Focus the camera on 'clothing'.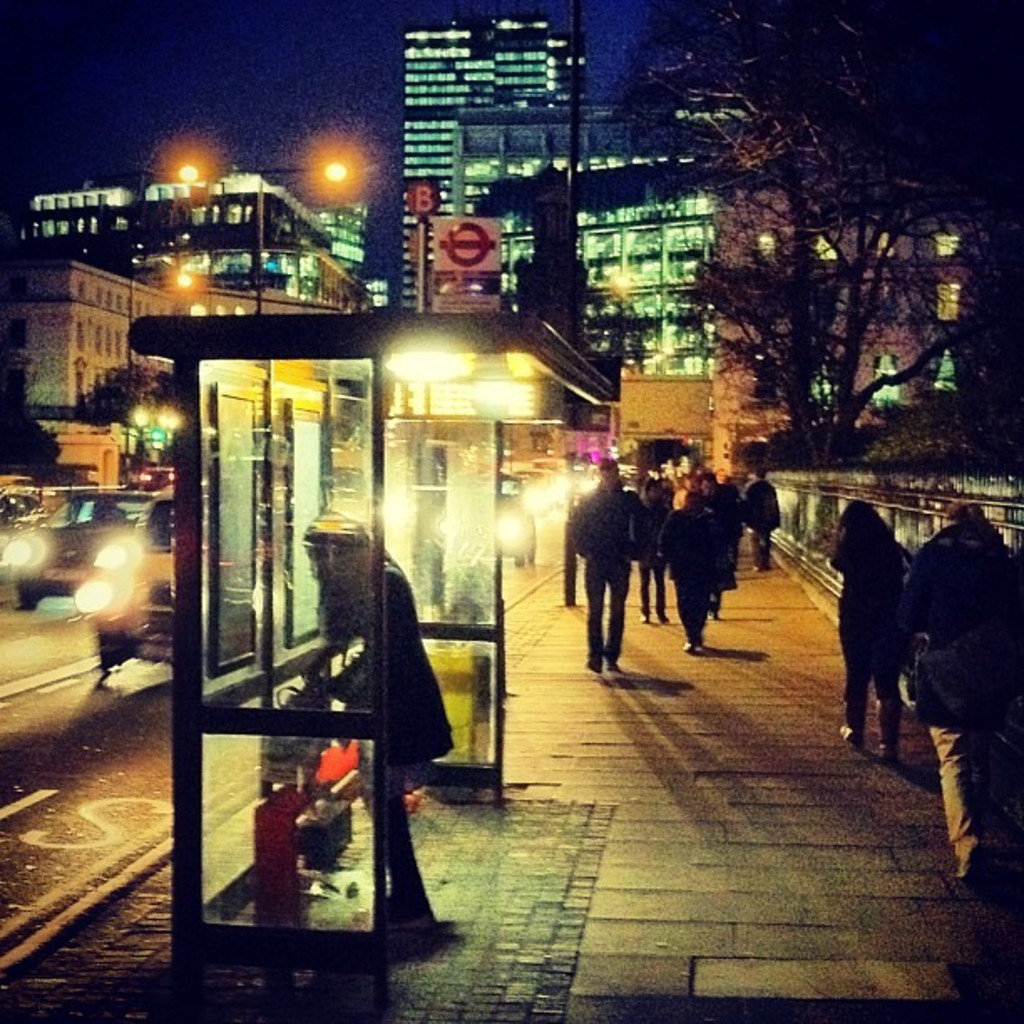
Focus region: locate(569, 458, 669, 666).
